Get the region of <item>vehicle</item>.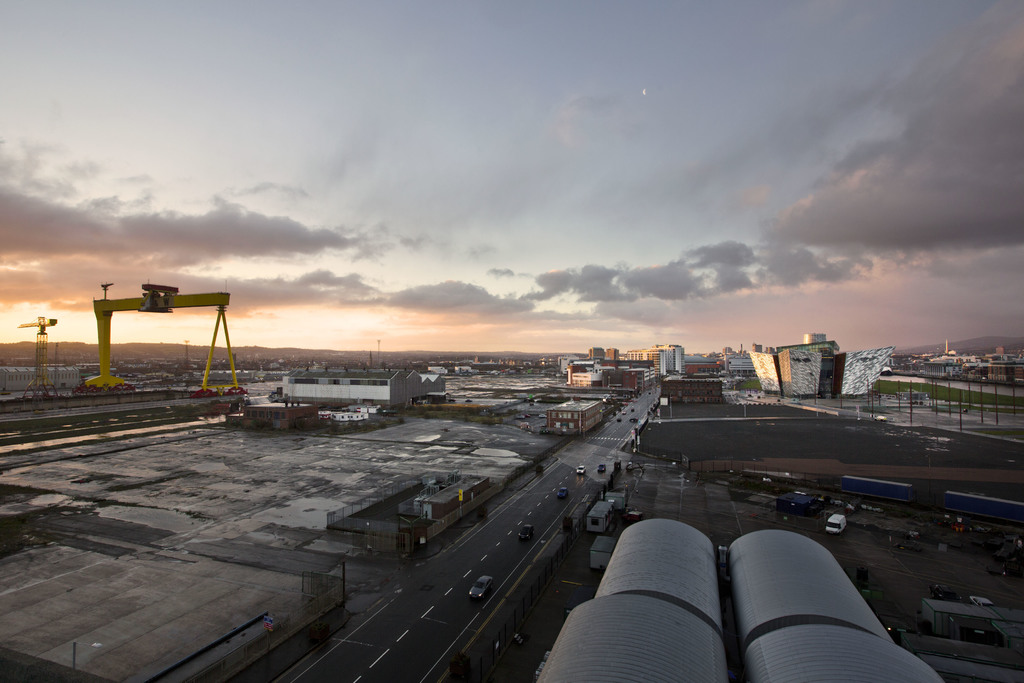
{"left": 559, "top": 486, "right": 570, "bottom": 502}.
